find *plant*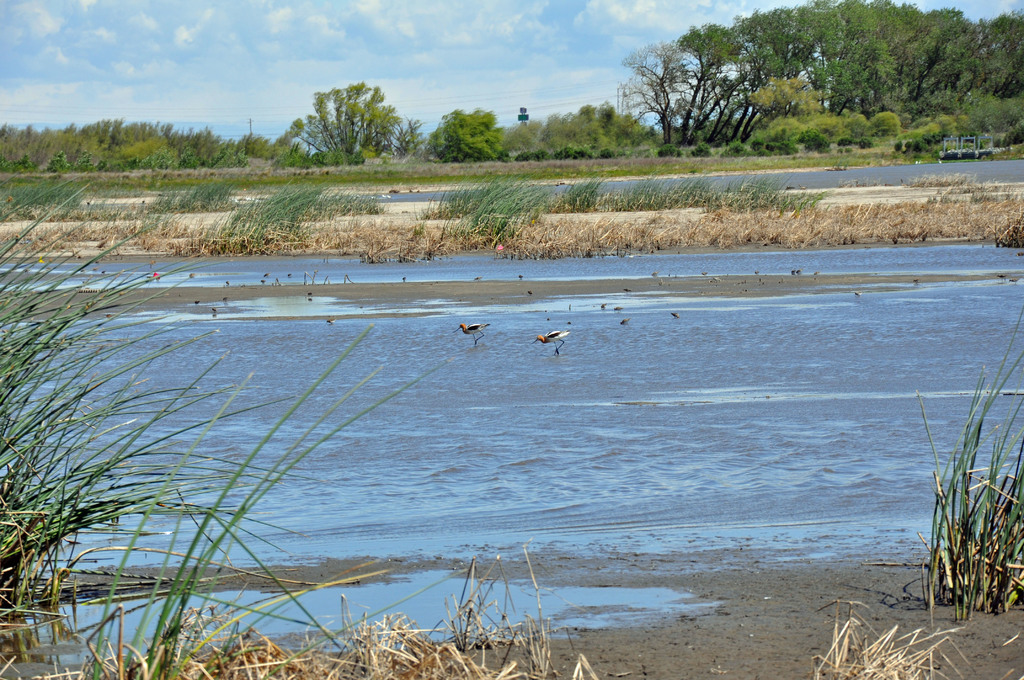
211 178 330 261
